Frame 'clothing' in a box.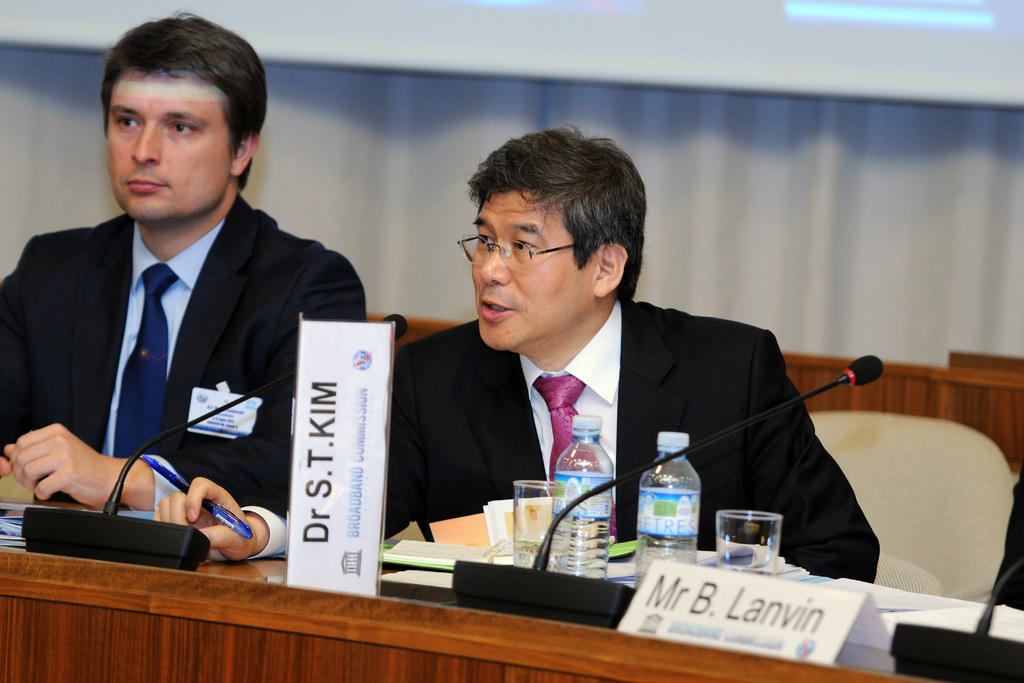
detection(0, 192, 369, 514).
